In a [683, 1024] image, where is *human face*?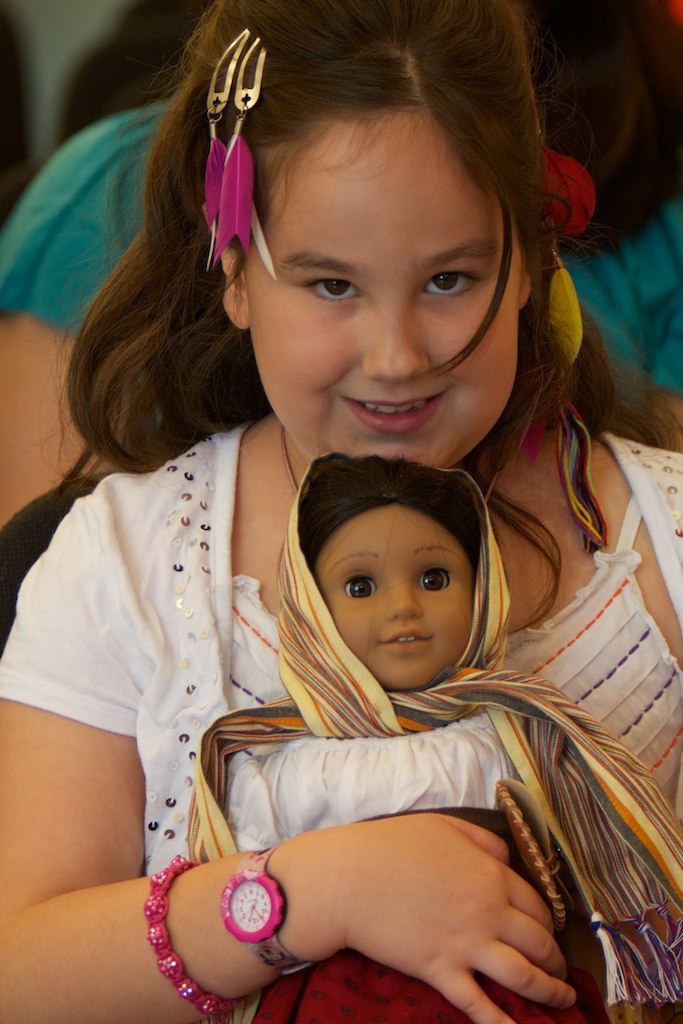
BBox(315, 504, 477, 689).
